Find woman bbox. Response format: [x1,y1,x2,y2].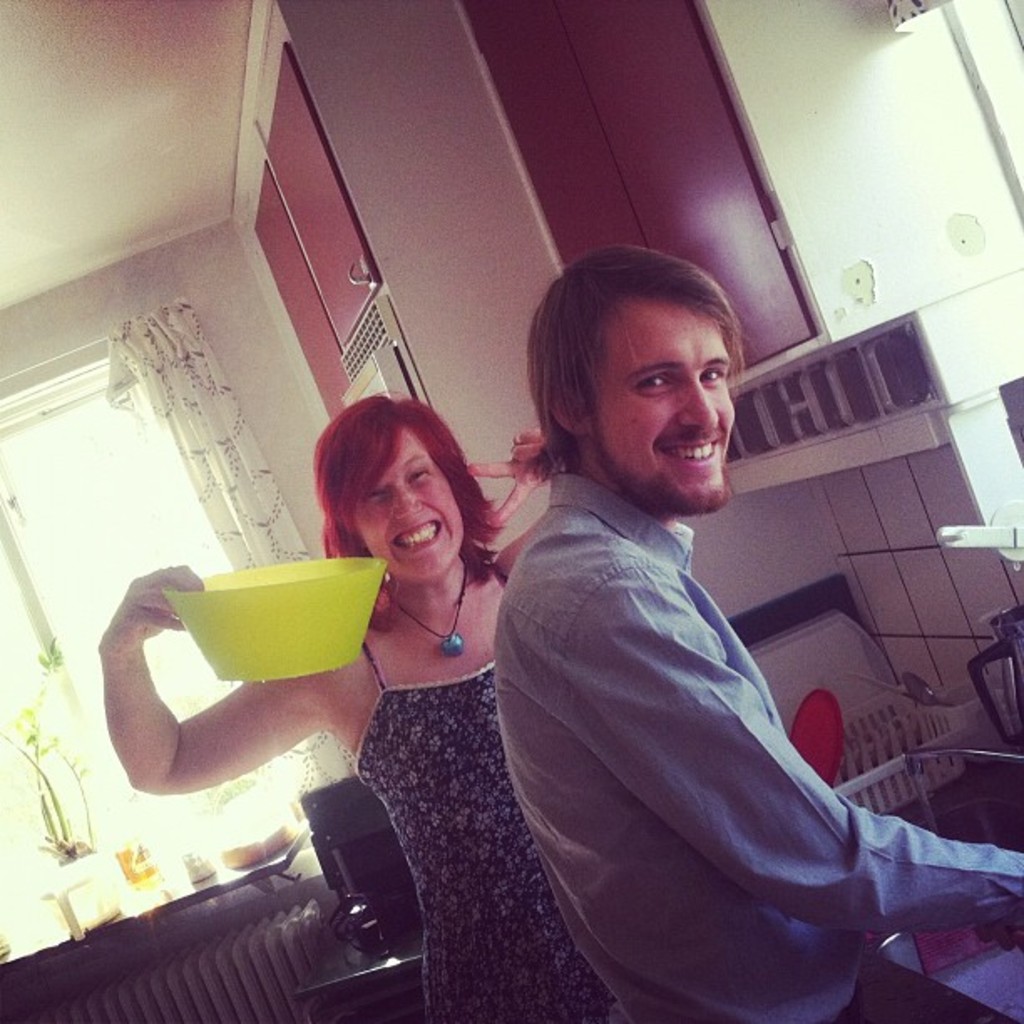
[127,432,597,905].
